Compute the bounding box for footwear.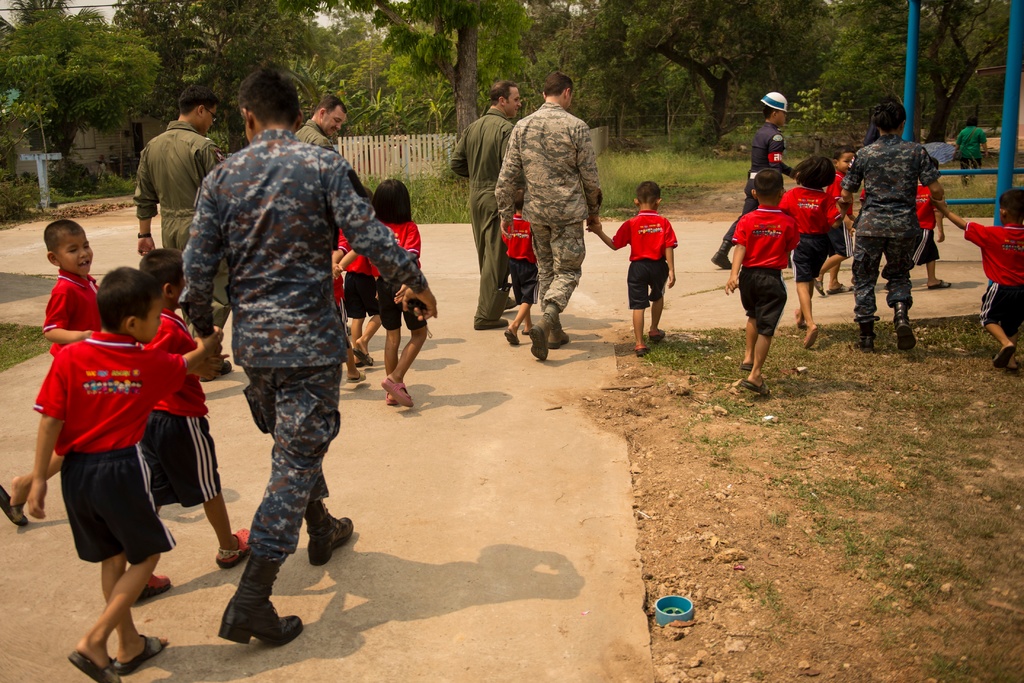
[860,333,875,351].
